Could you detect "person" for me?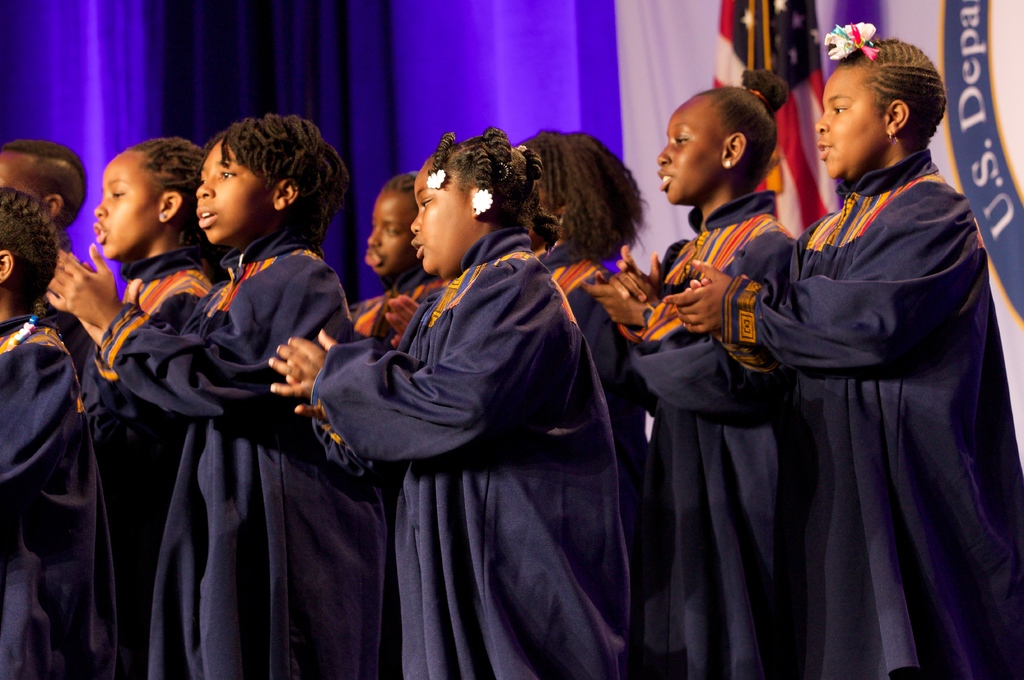
Detection result: (666, 20, 1023, 679).
